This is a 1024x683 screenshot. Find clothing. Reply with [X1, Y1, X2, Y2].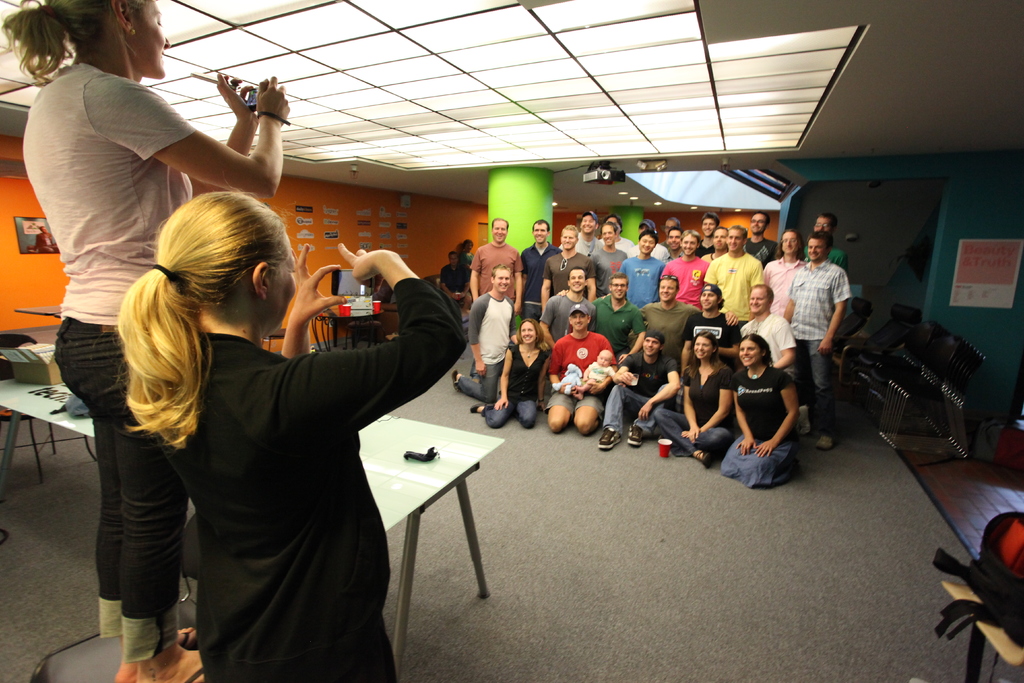
[620, 348, 675, 394].
